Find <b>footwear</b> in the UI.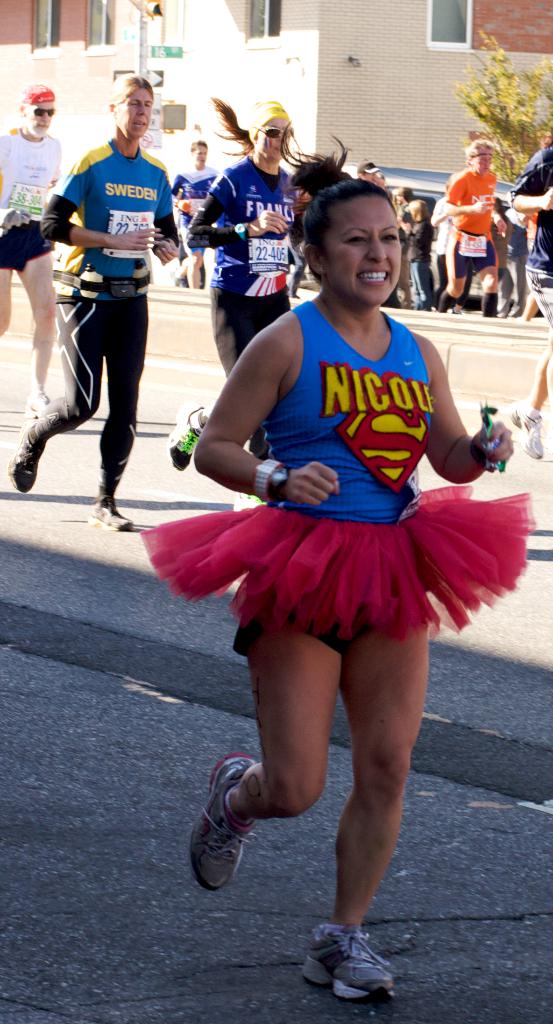
UI element at [82, 481, 147, 538].
